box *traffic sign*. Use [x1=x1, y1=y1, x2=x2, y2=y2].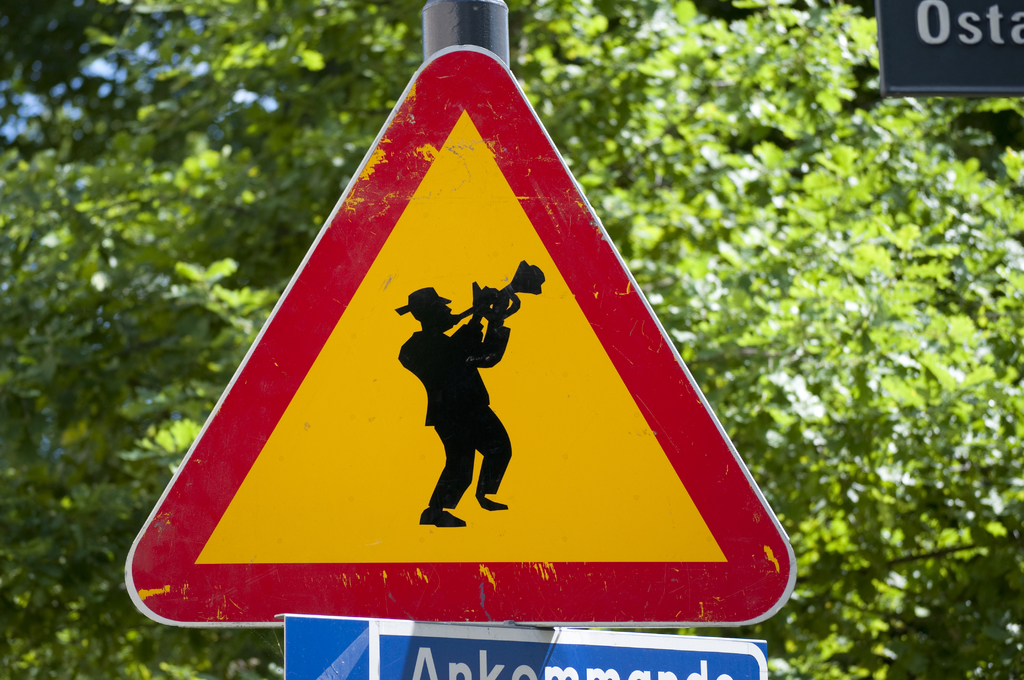
[x1=122, y1=45, x2=793, y2=631].
